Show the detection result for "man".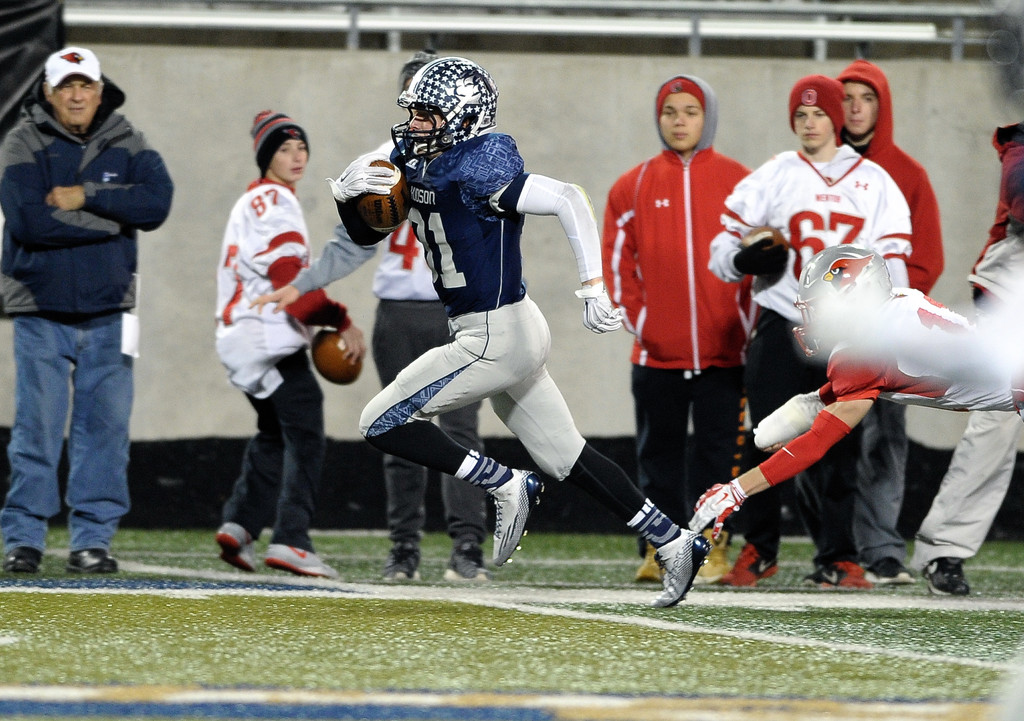
<box>841,56,945,594</box>.
